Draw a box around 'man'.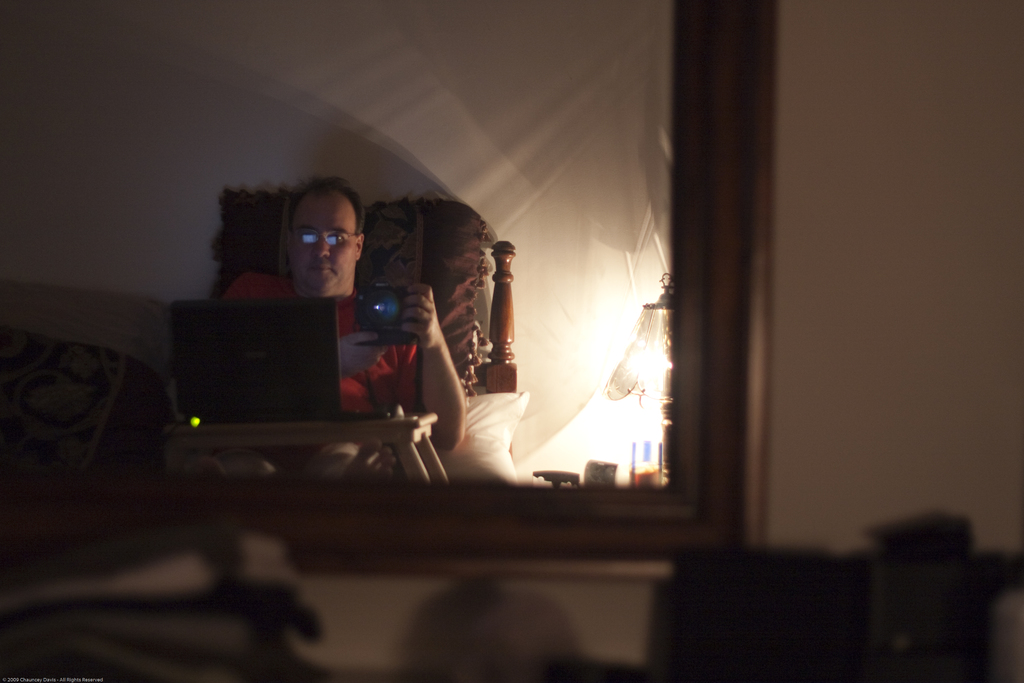
[175,165,464,471].
